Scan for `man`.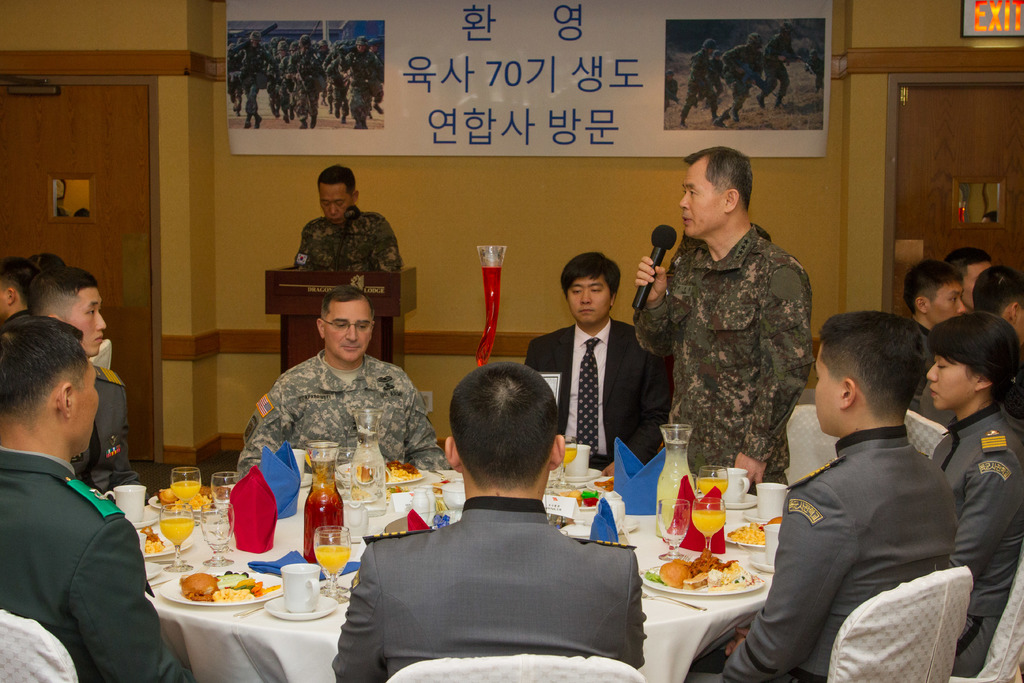
Scan result: bbox(0, 256, 34, 325).
